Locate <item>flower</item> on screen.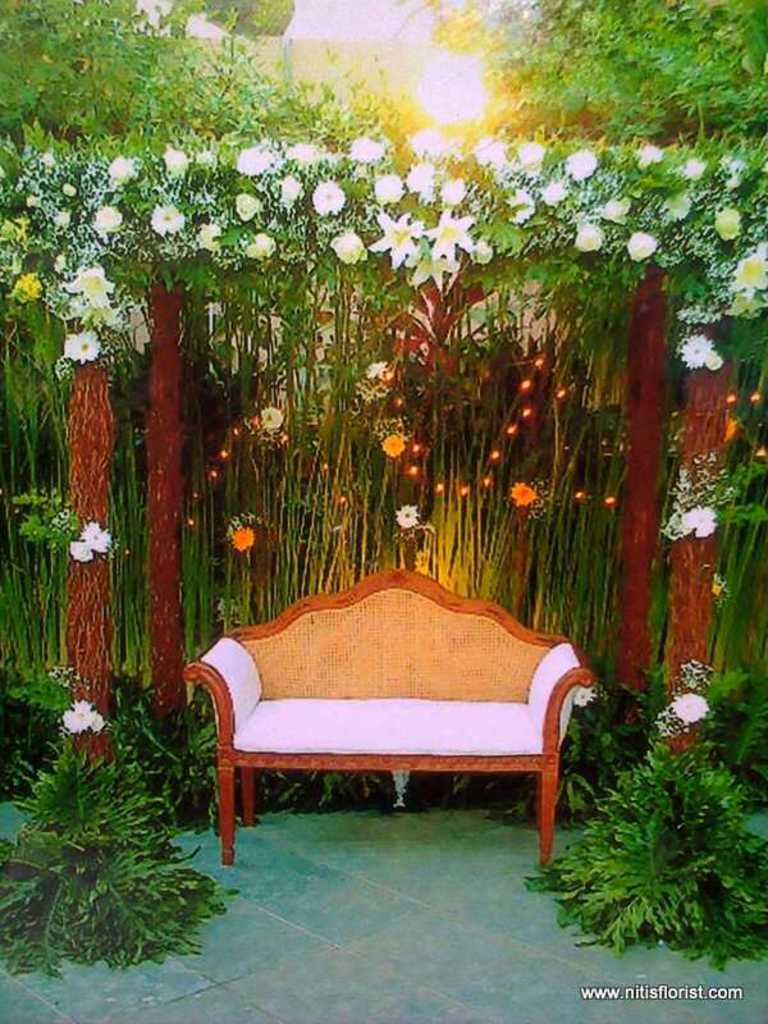
On screen at box=[56, 700, 87, 728].
